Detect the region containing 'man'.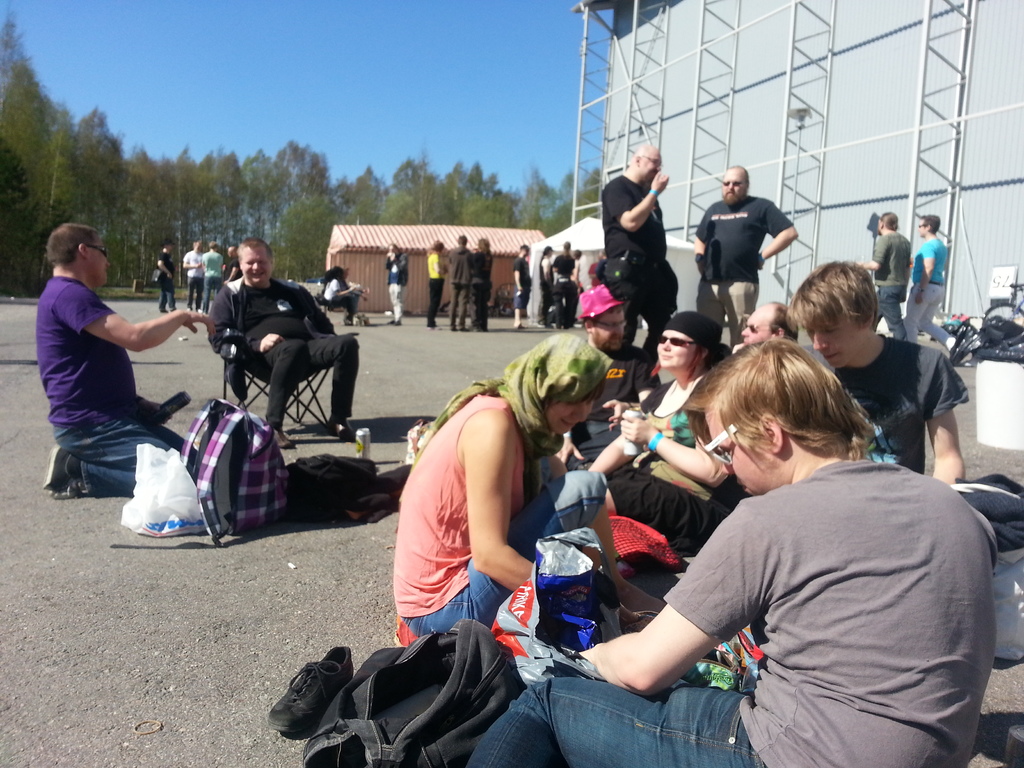
region(602, 143, 680, 361).
